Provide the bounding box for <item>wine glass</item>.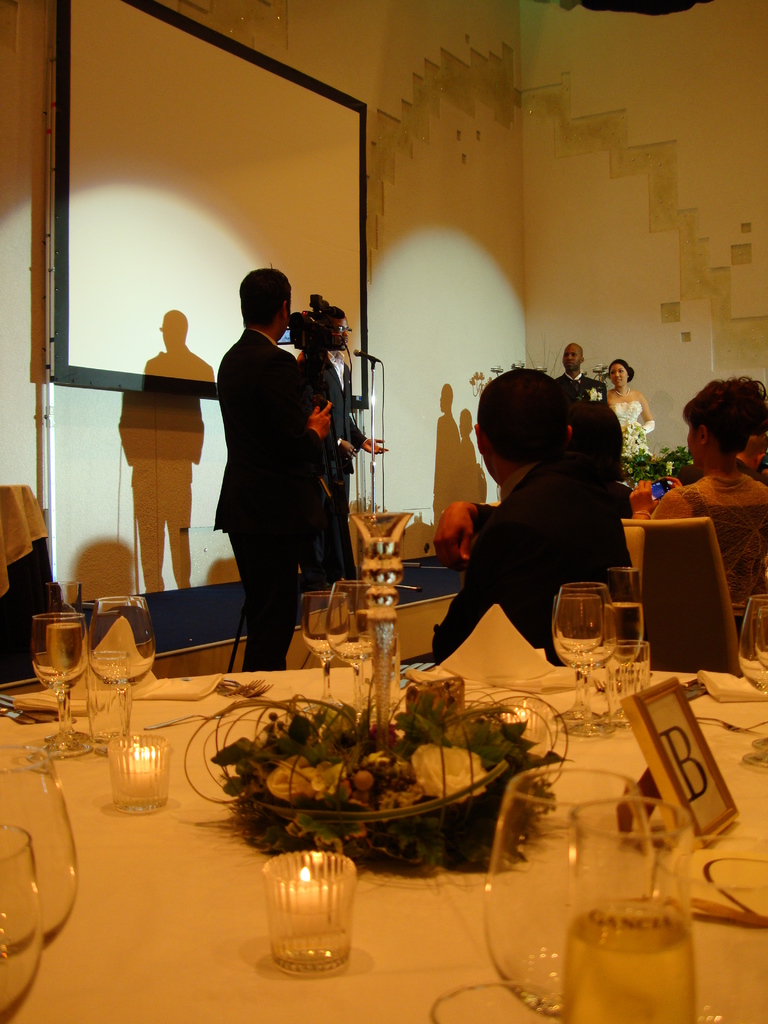
[left=0, top=751, right=81, bottom=937].
